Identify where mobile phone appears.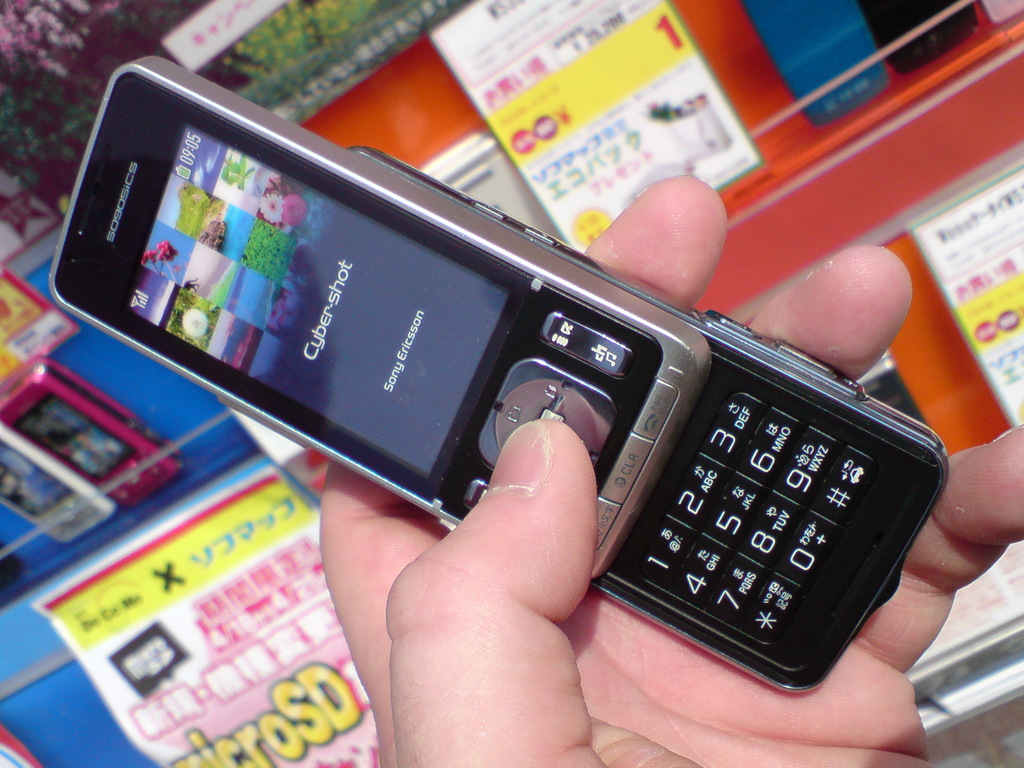
Appears at 42:52:951:698.
